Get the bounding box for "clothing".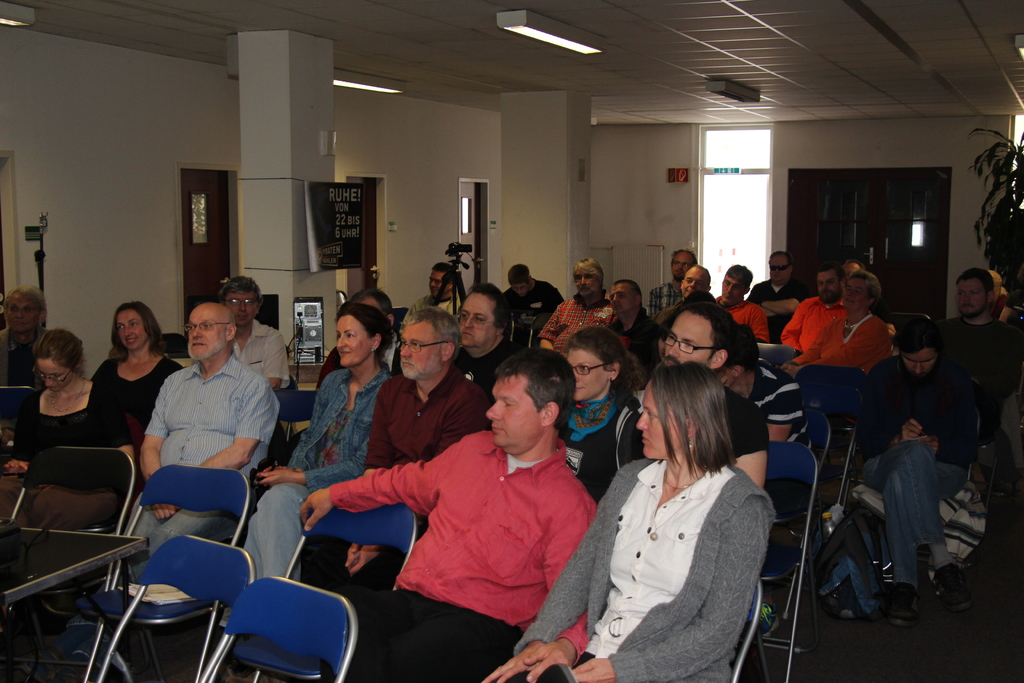
left=87, top=348, right=183, bottom=452.
